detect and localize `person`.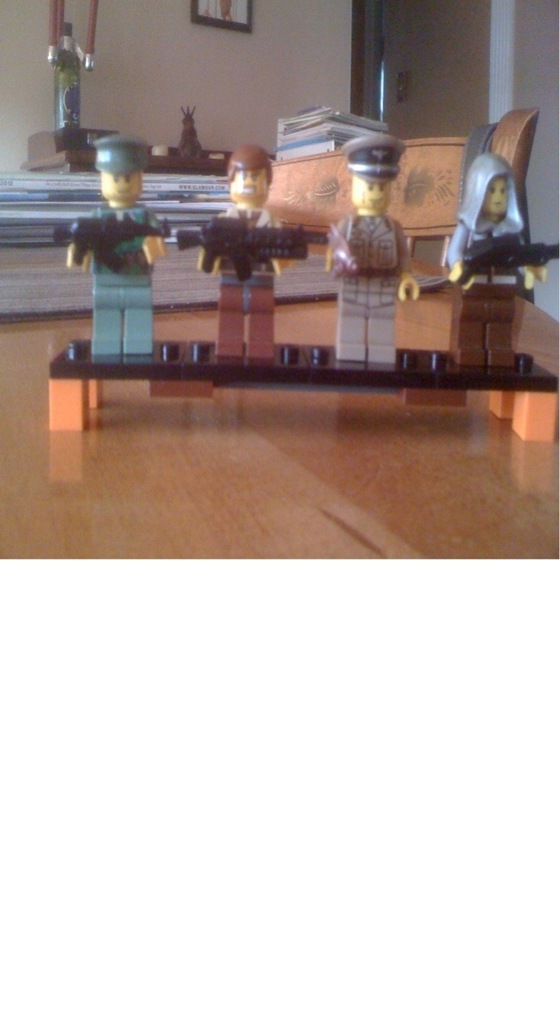
Localized at locate(324, 131, 423, 369).
